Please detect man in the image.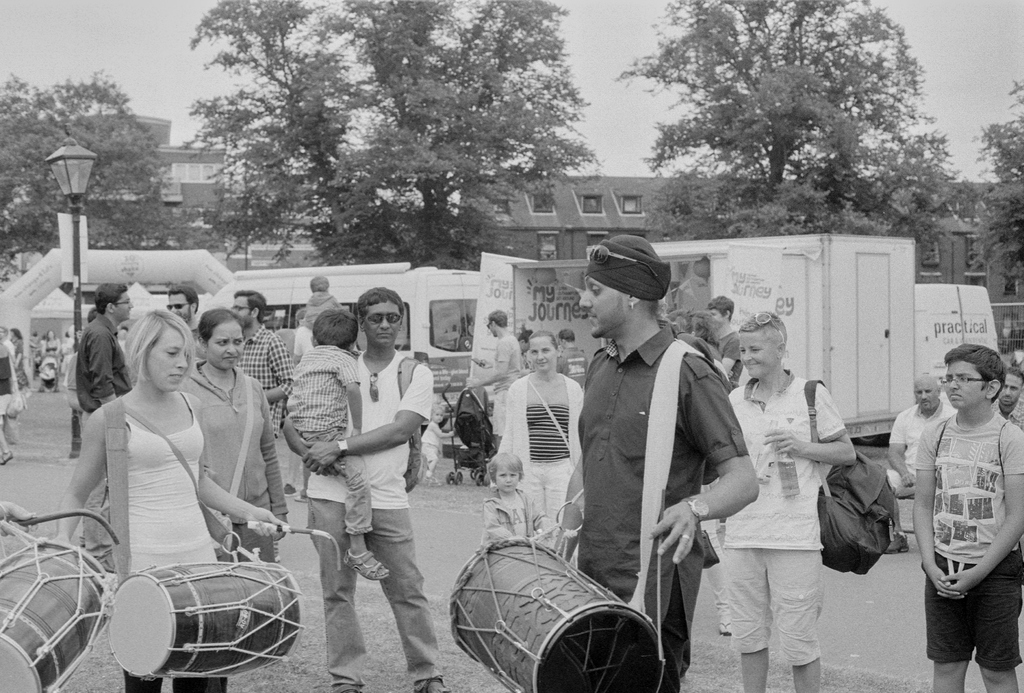
<region>165, 286, 203, 368</region>.
